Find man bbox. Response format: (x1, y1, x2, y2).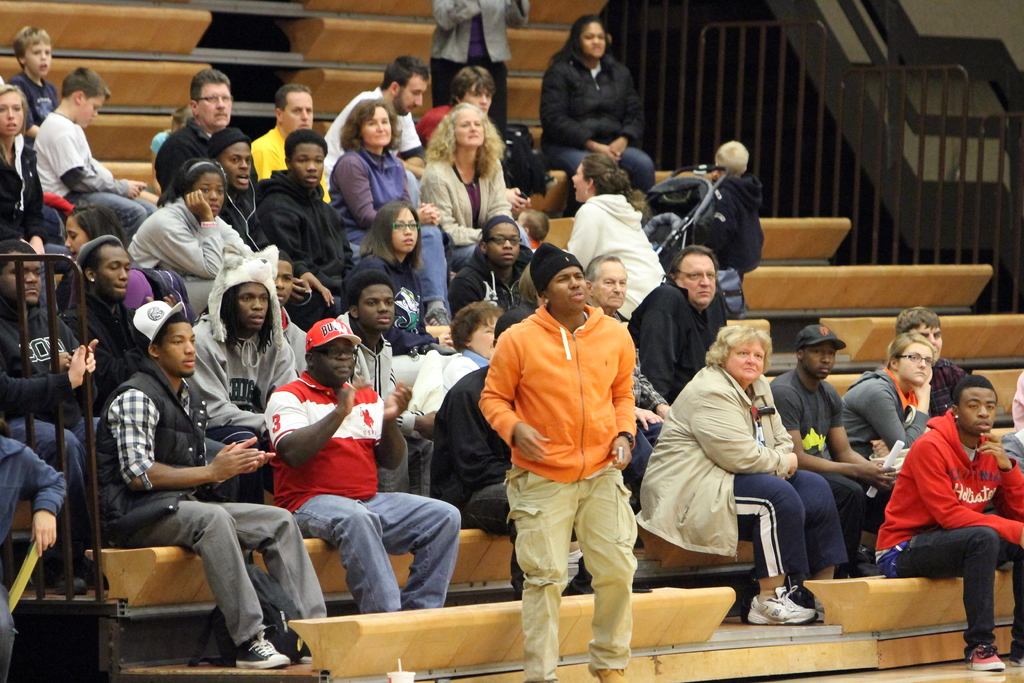
(432, 308, 636, 607).
